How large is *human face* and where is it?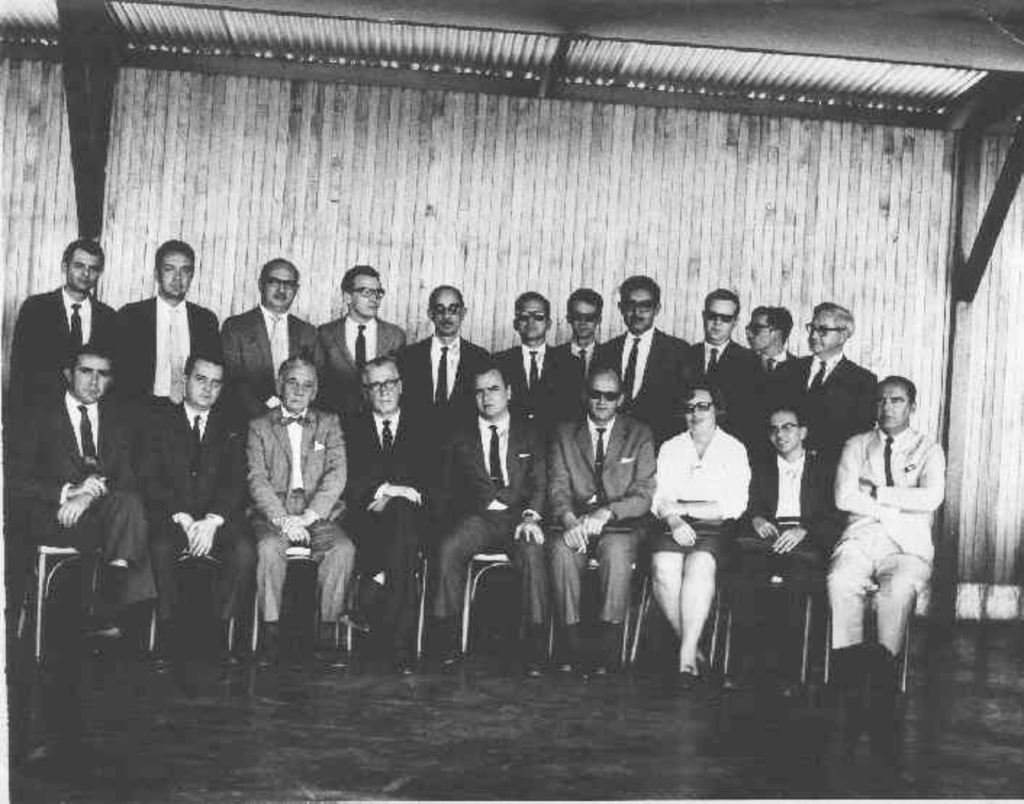
Bounding box: 624 284 653 327.
